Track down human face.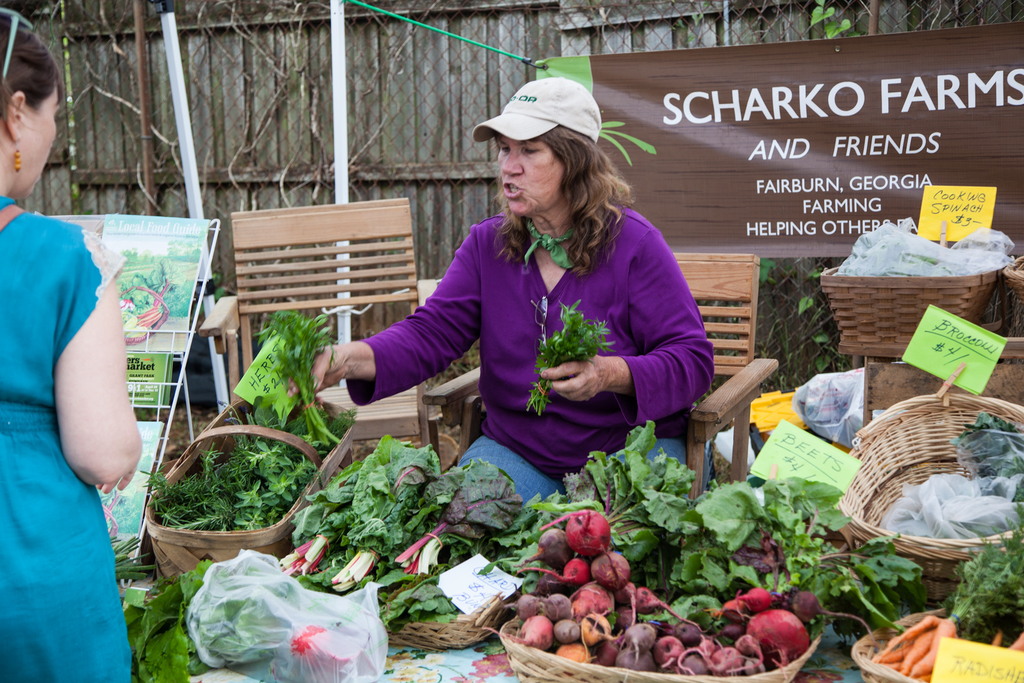
Tracked to 18, 83, 58, 187.
